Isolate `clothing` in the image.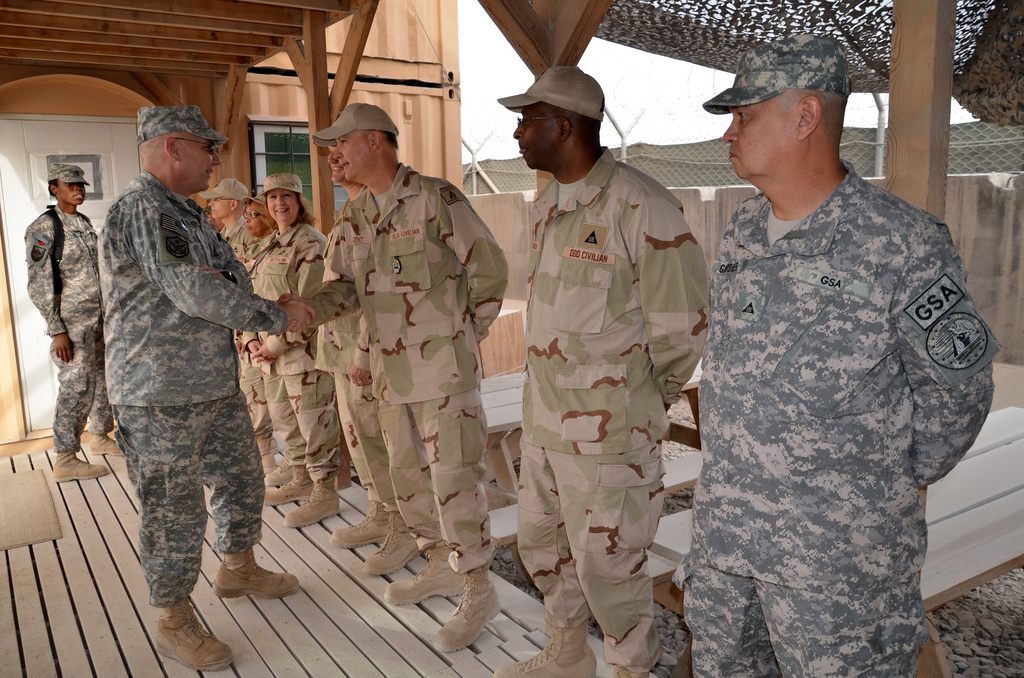
Isolated region: rect(24, 204, 109, 451).
